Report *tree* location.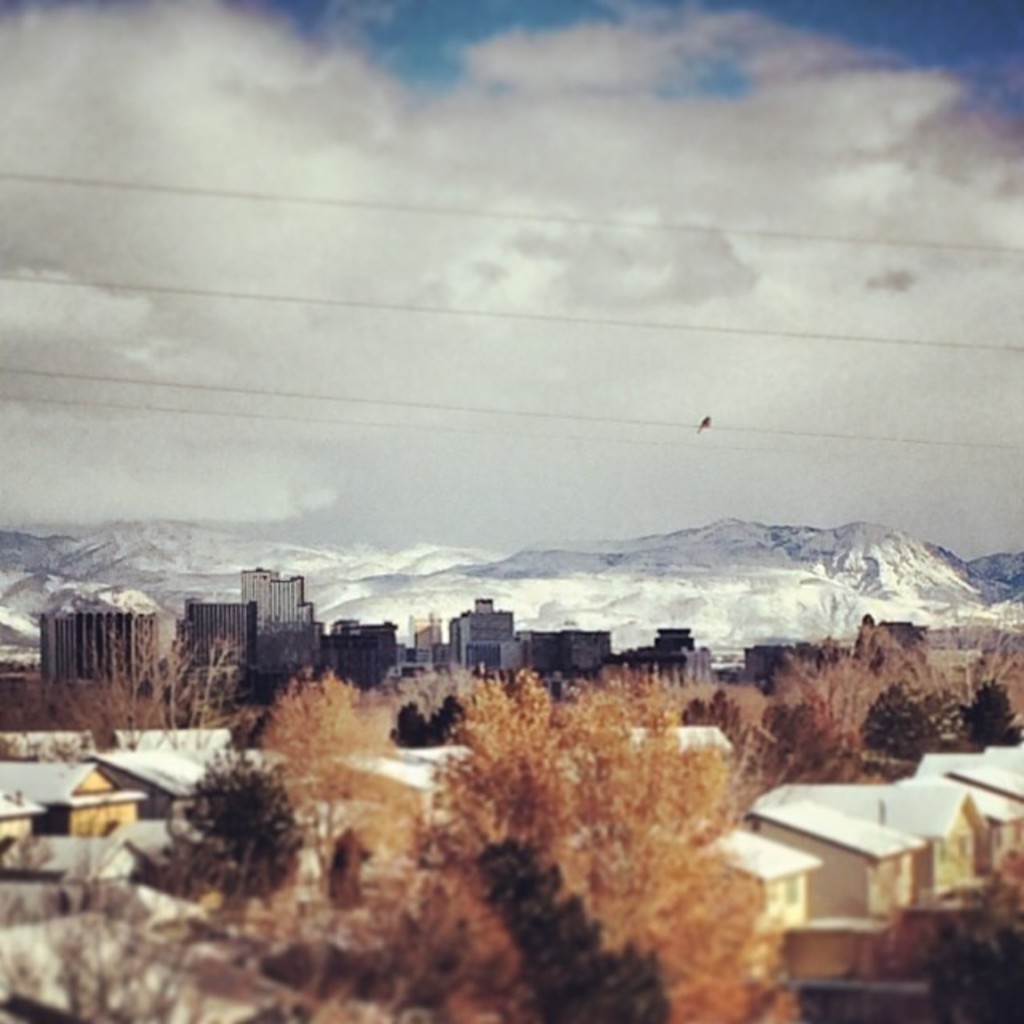
Report: 0 850 411 1022.
